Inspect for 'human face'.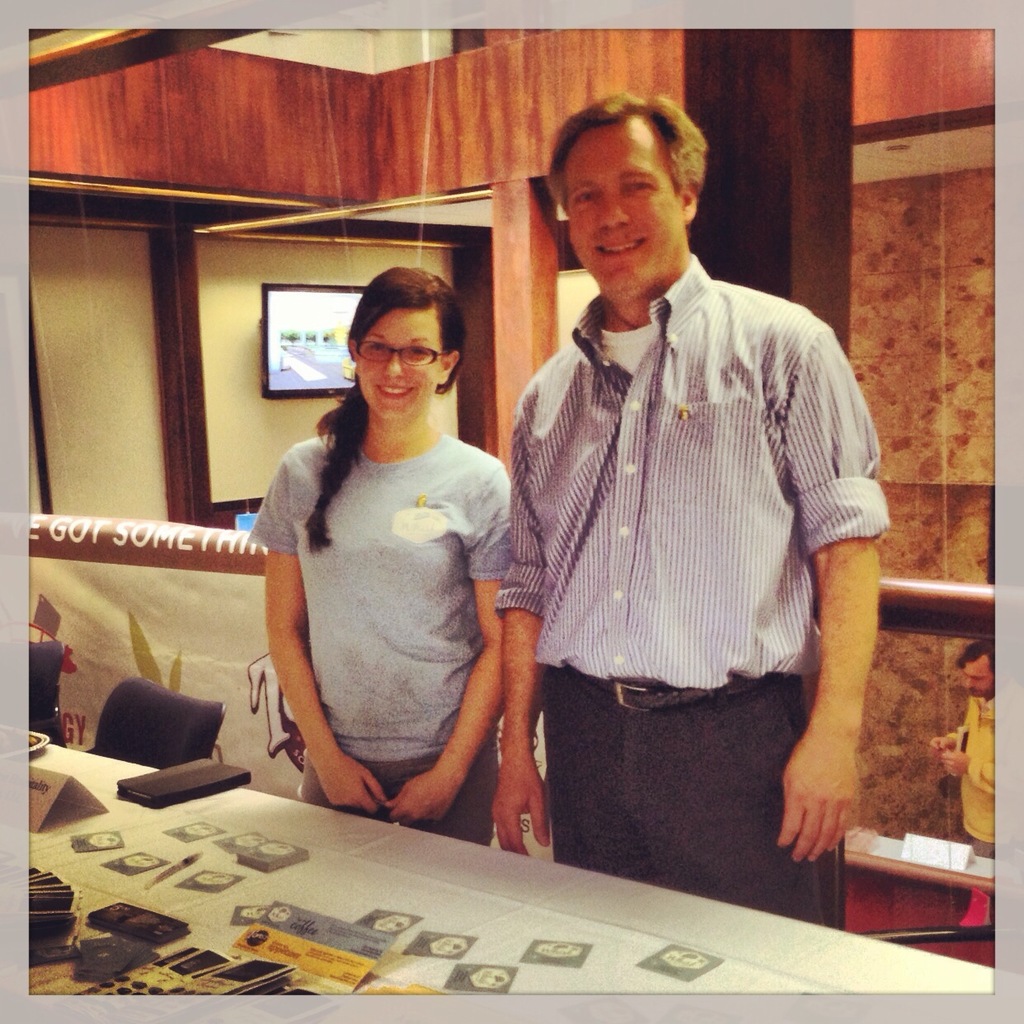
Inspection: {"left": 564, "top": 119, "right": 684, "bottom": 296}.
